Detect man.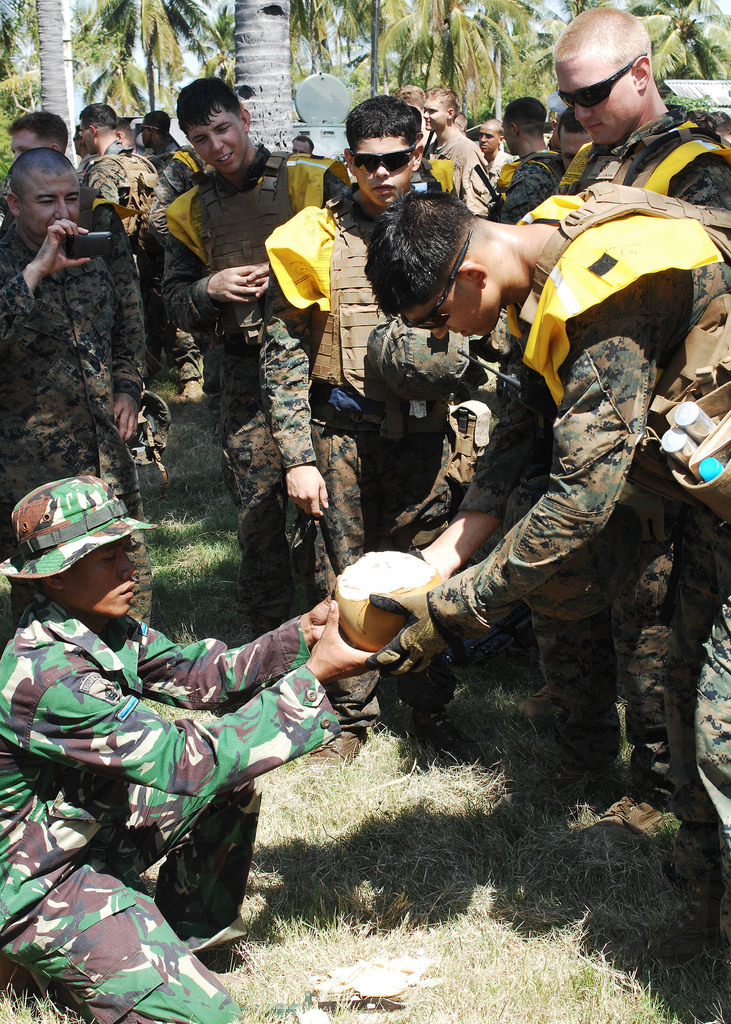
Detected at left=10, top=105, right=85, bottom=225.
